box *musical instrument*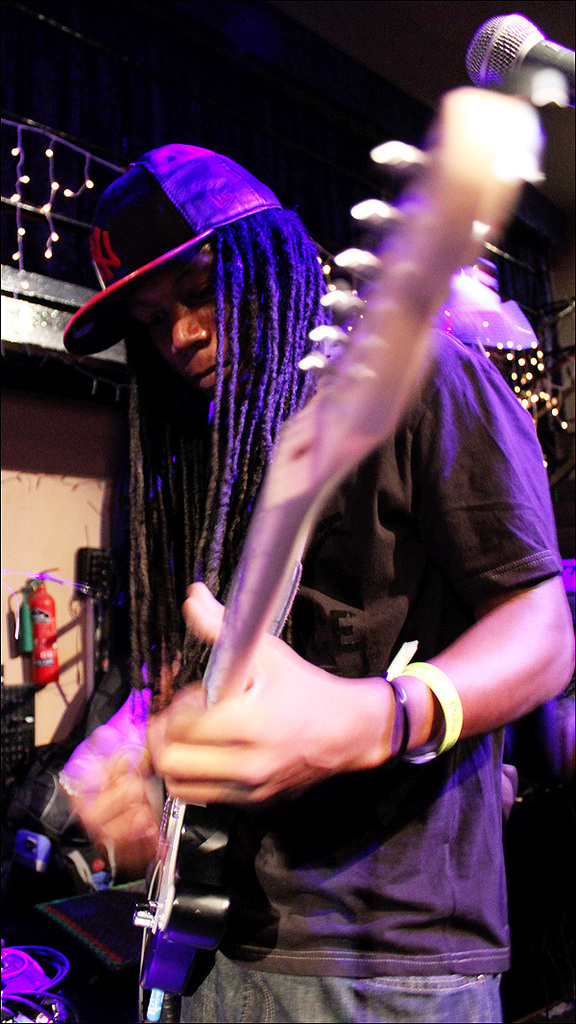
133/91/536/1023
